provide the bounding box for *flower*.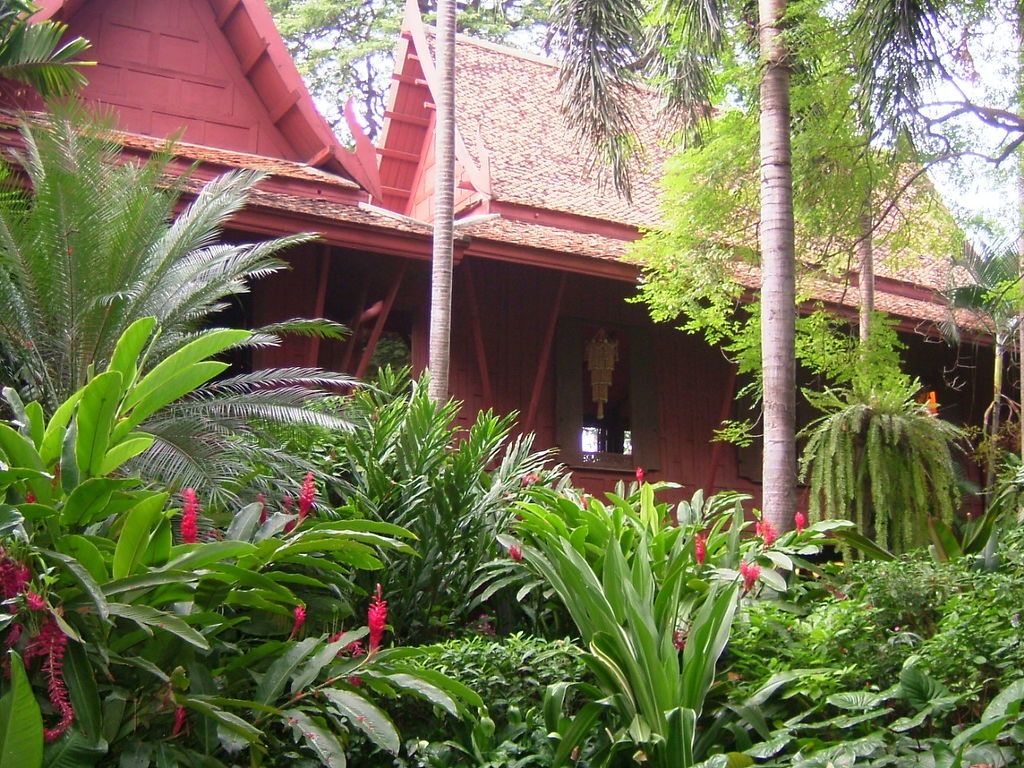
{"x1": 578, "y1": 495, "x2": 588, "y2": 511}.
